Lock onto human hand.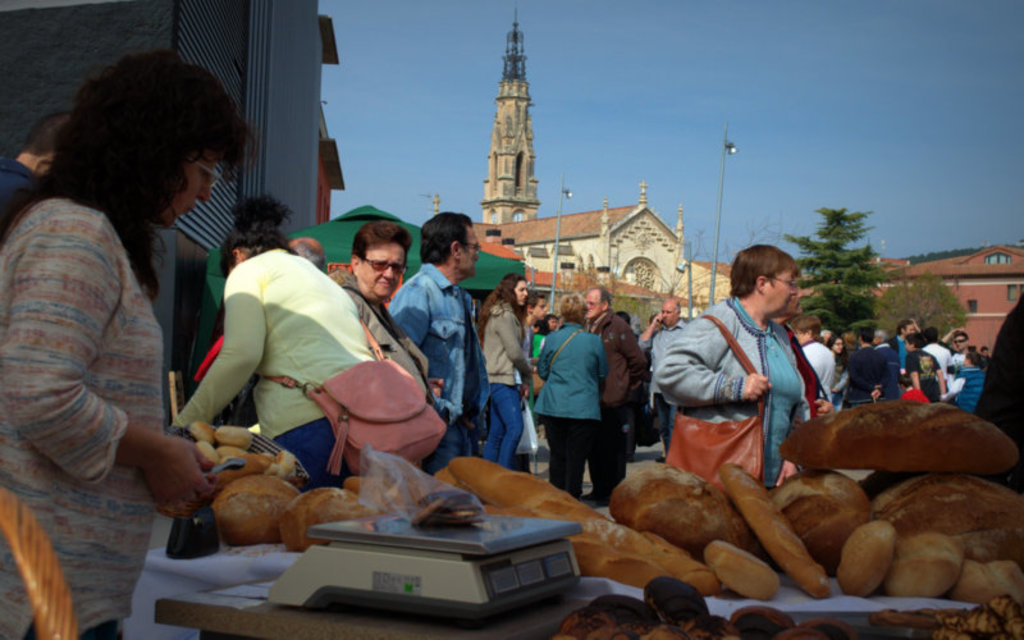
Locked: region(426, 378, 440, 396).
